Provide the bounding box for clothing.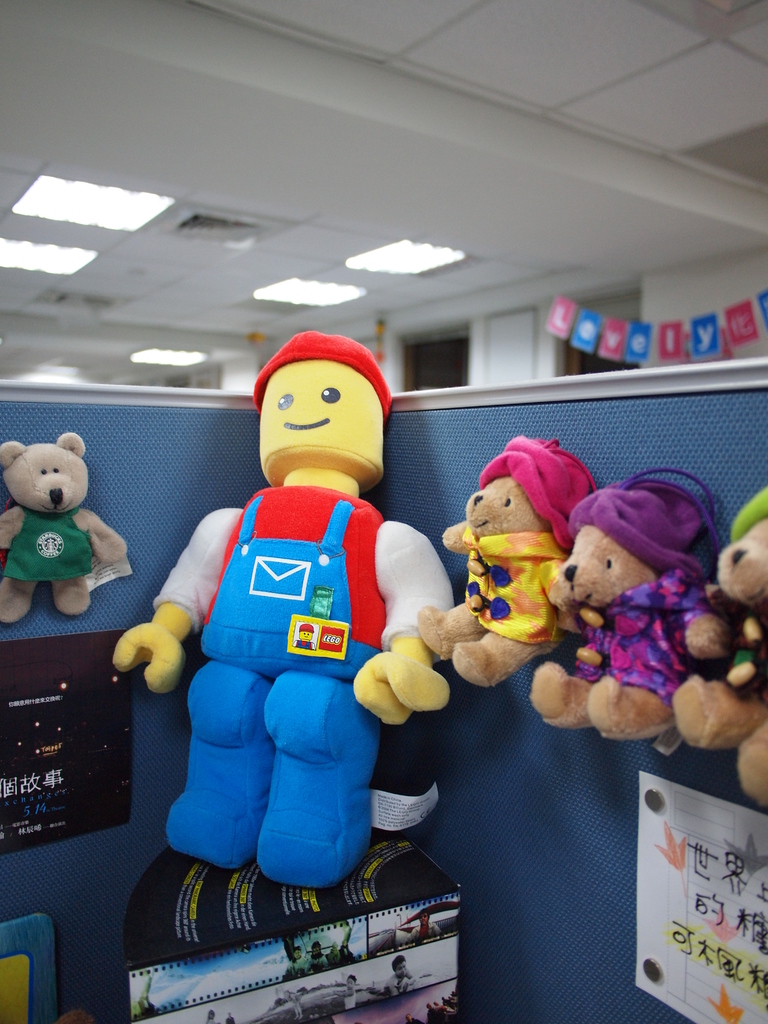
box(141, 380, 515, 955).
